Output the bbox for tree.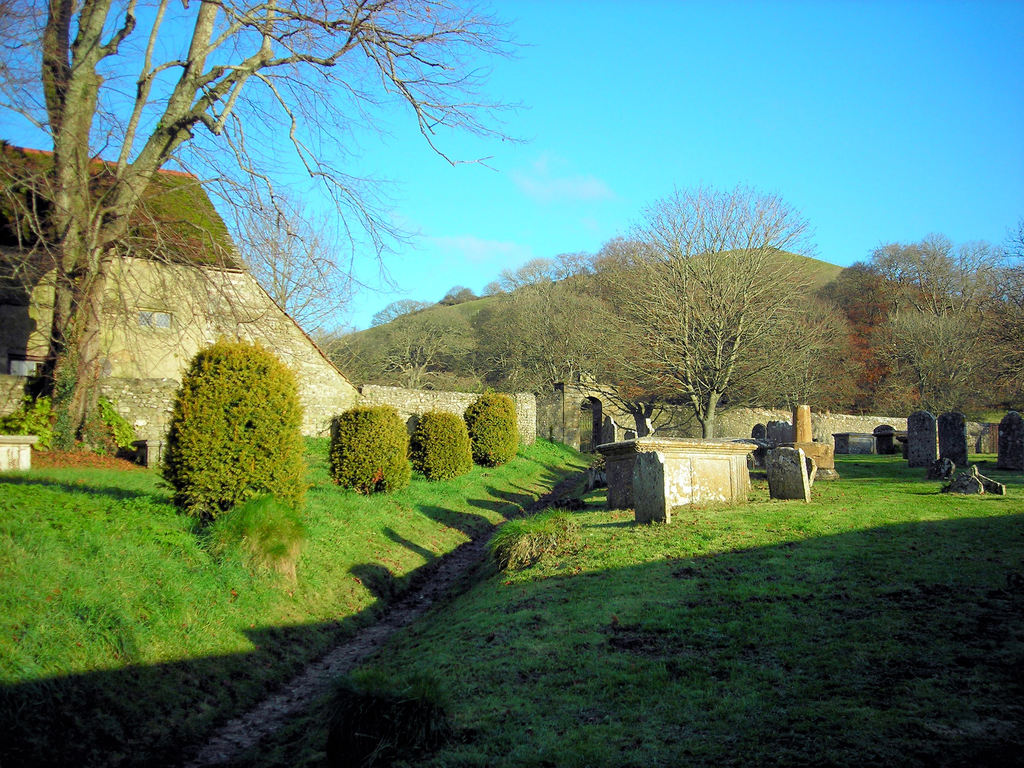
Rect(953, 212, 1023, 418).
